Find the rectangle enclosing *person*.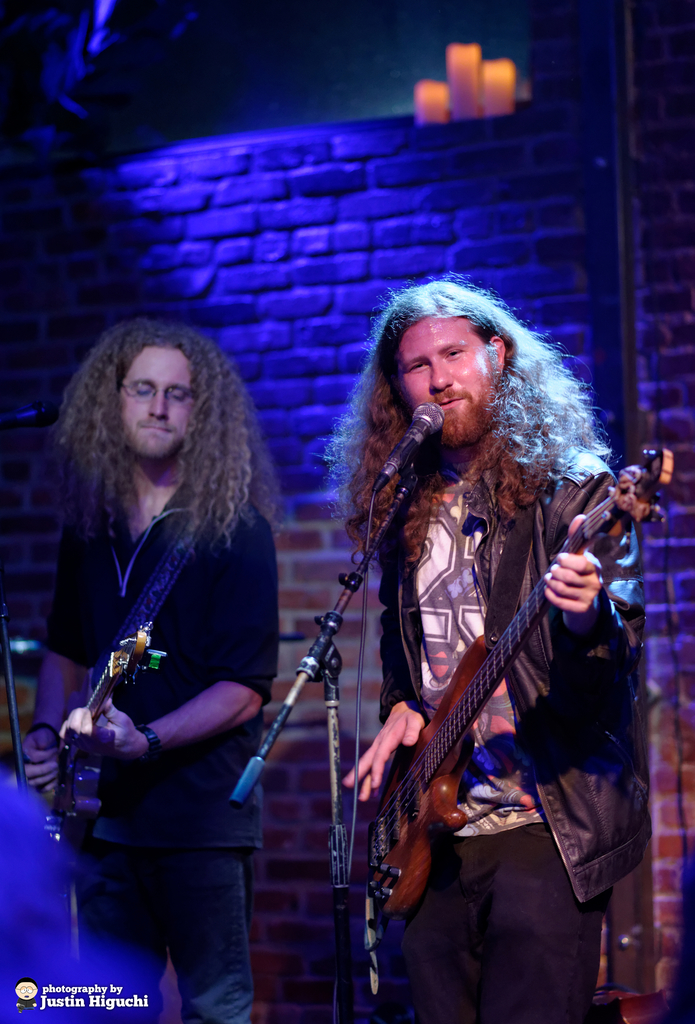
crop(0, 312, 291, 1022).
